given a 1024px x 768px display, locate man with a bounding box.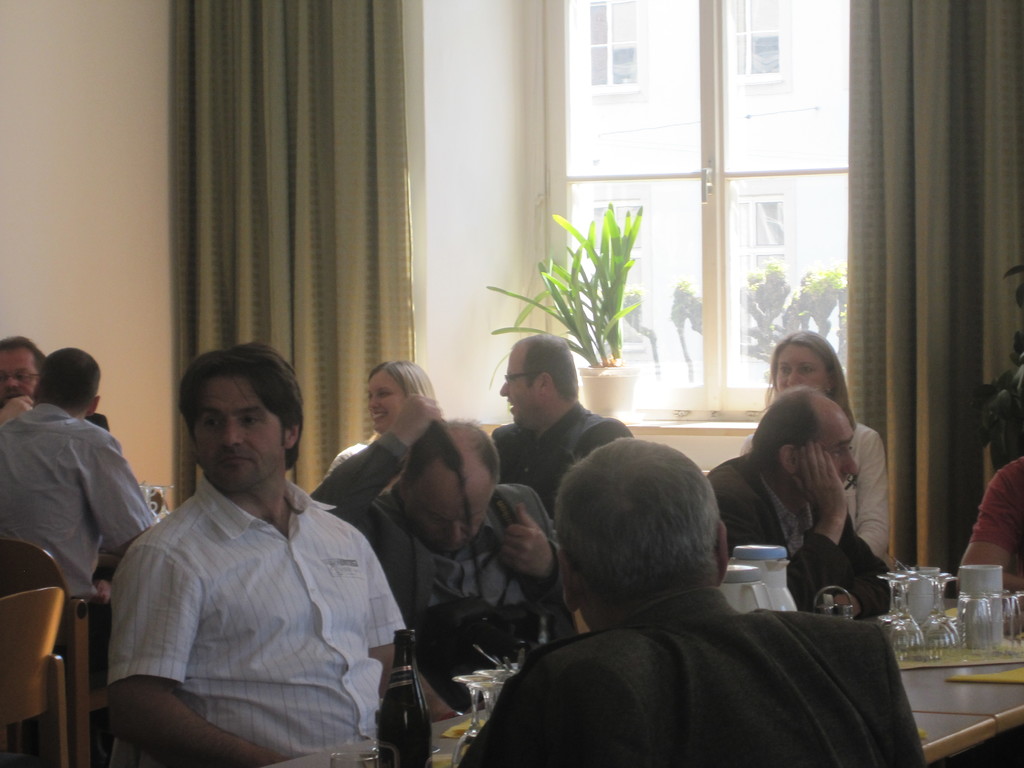
Located: <region>914, 405, 1023, 609</region>.
